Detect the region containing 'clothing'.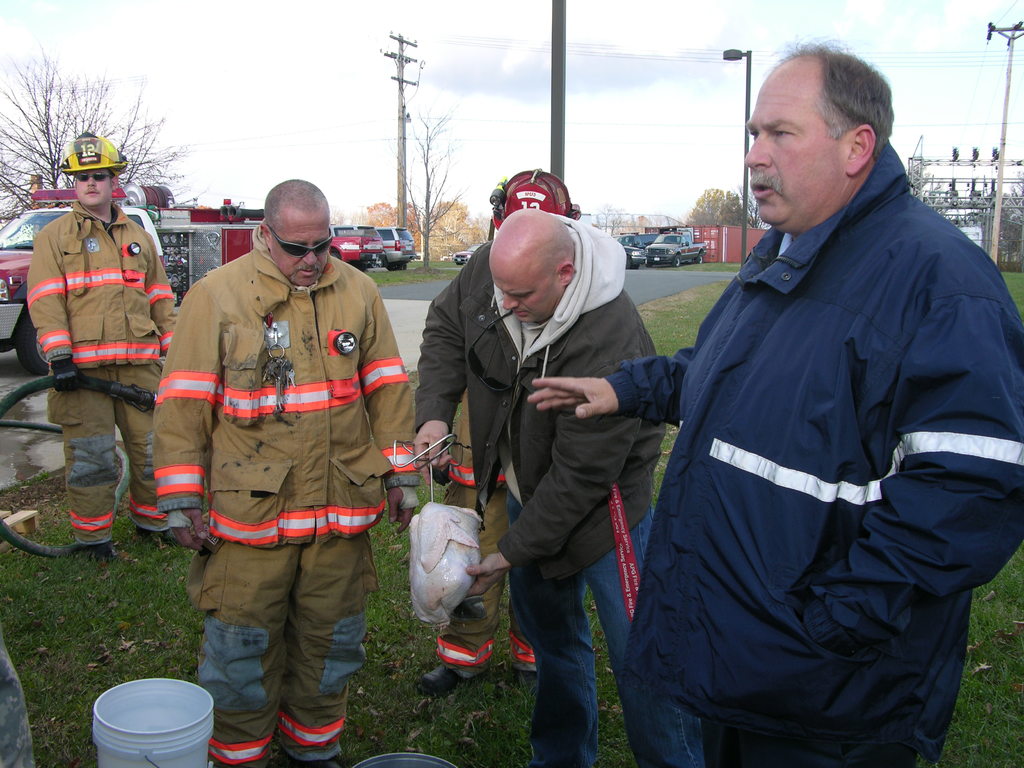
<bbox>413, 240, 661, 767</bbox>.
